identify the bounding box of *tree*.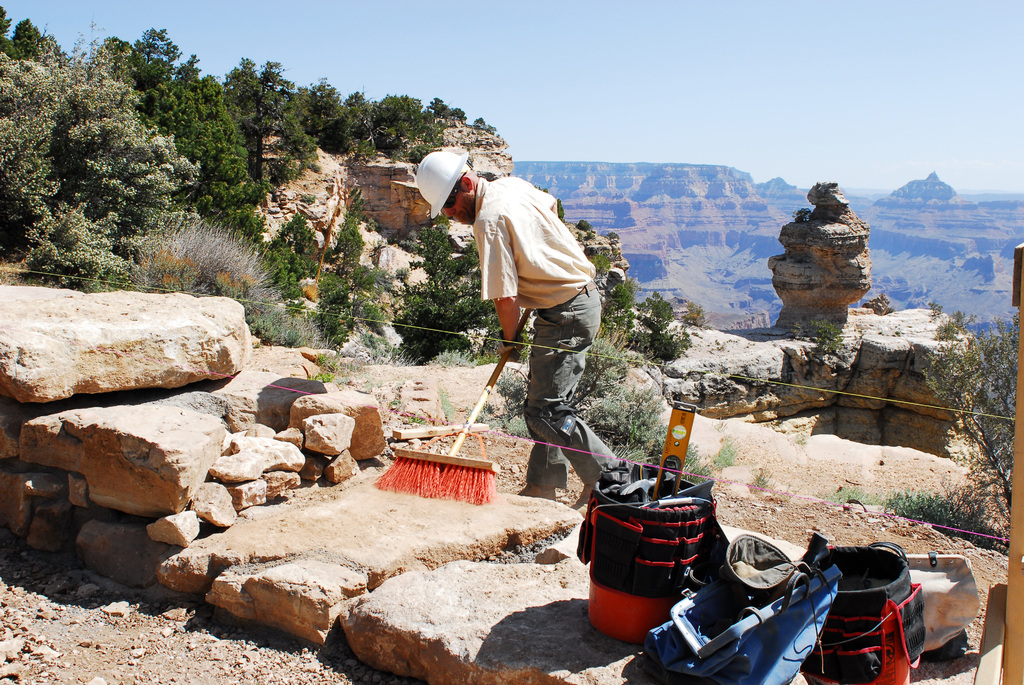
[920, 320, 1022, 514].
